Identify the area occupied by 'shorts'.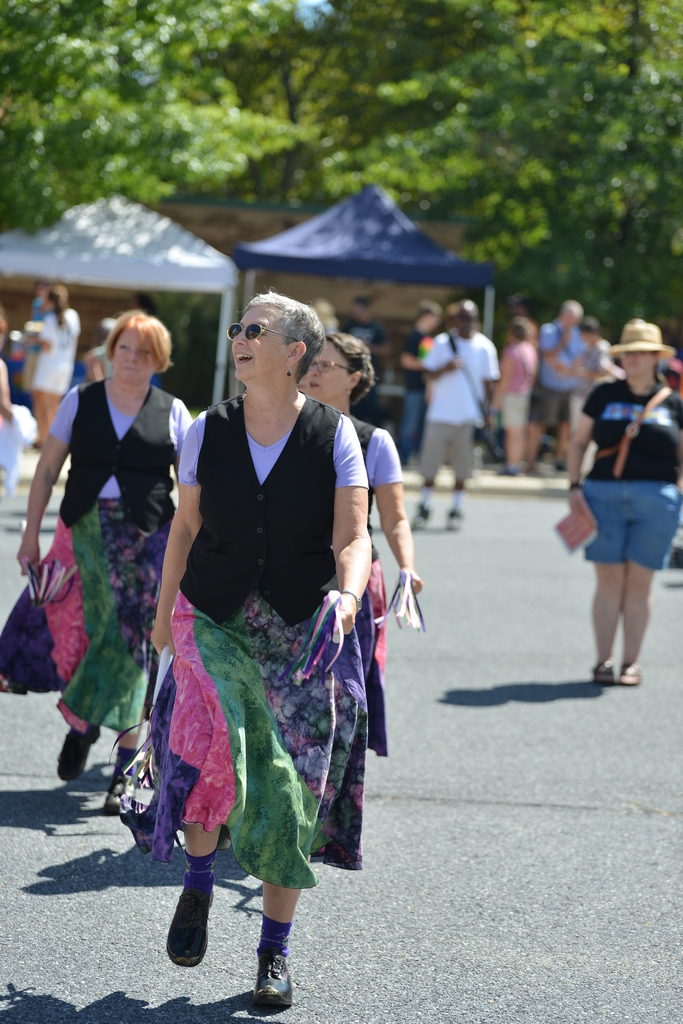
Area: 416 420 481 483.
